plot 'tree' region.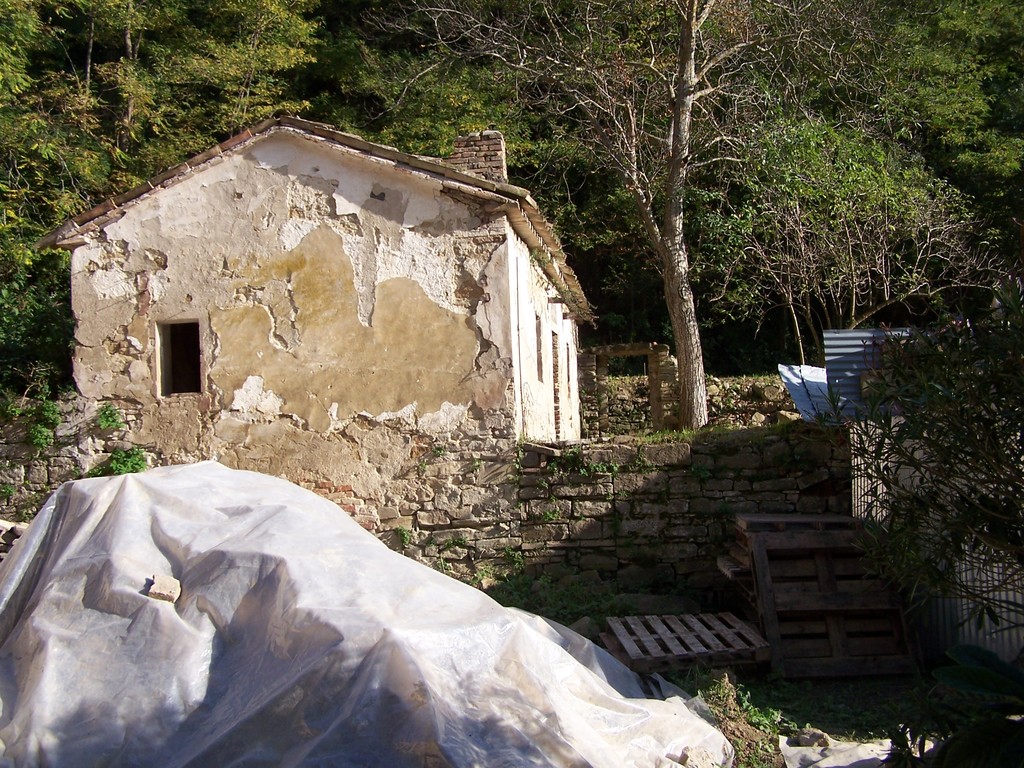
Plotted at Rect(0, 0, 329, 357).
